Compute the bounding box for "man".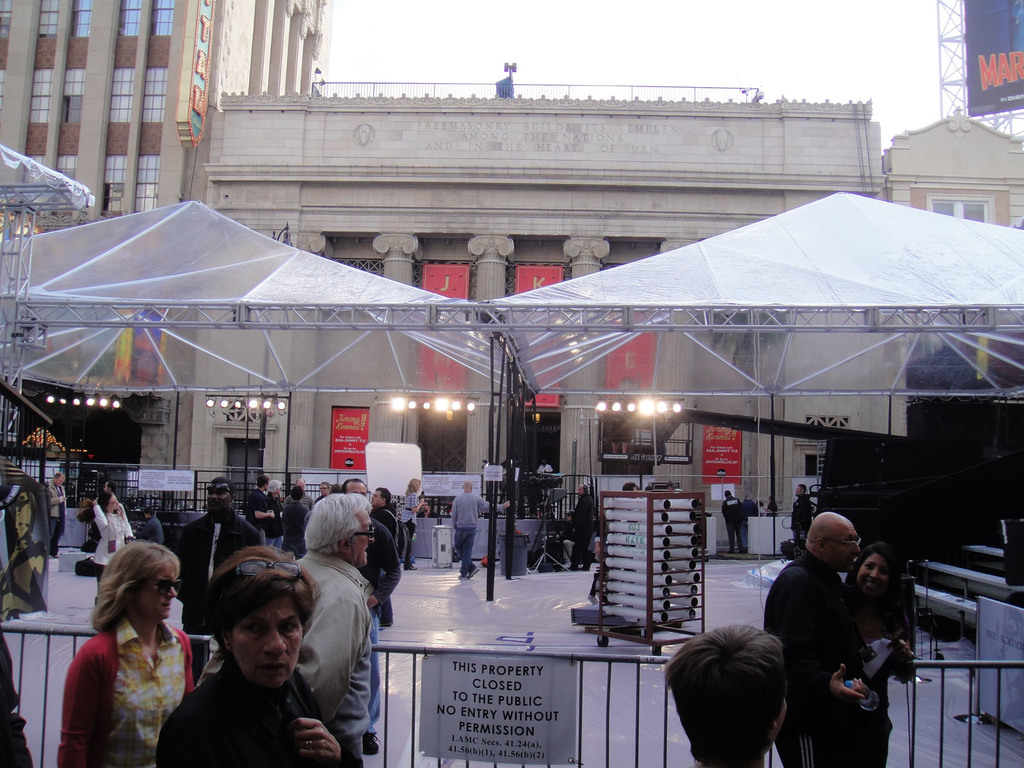
292, 479, 313, 514.
